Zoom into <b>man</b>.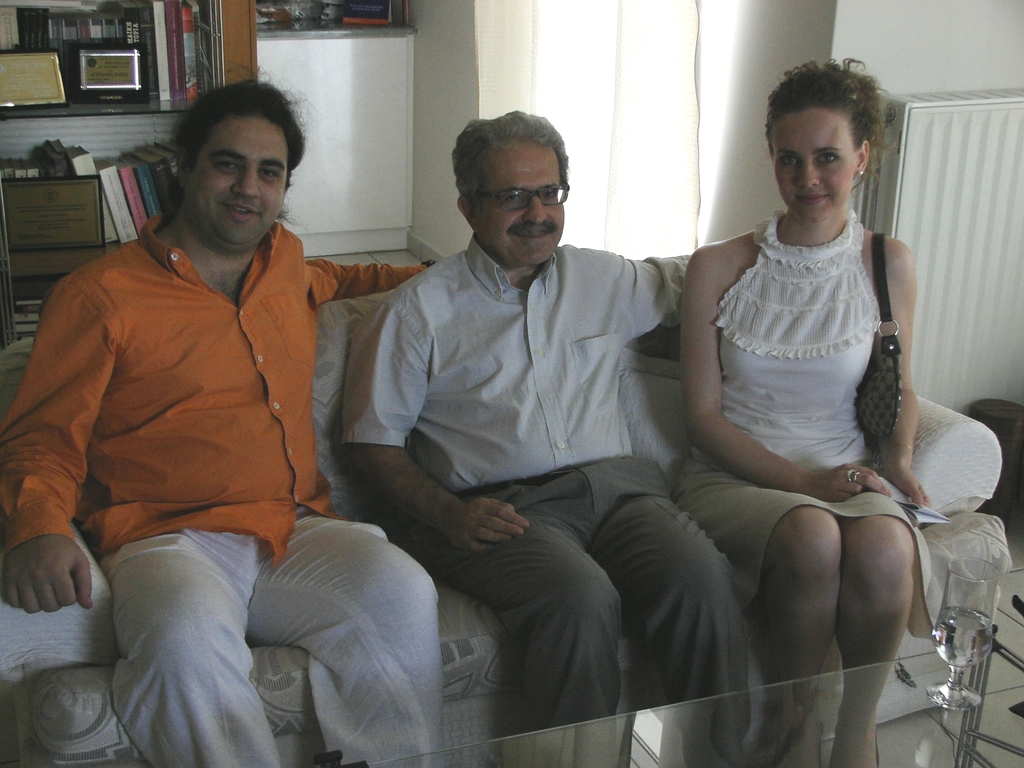
Zoom target: region(340, 97, 728, 767).
